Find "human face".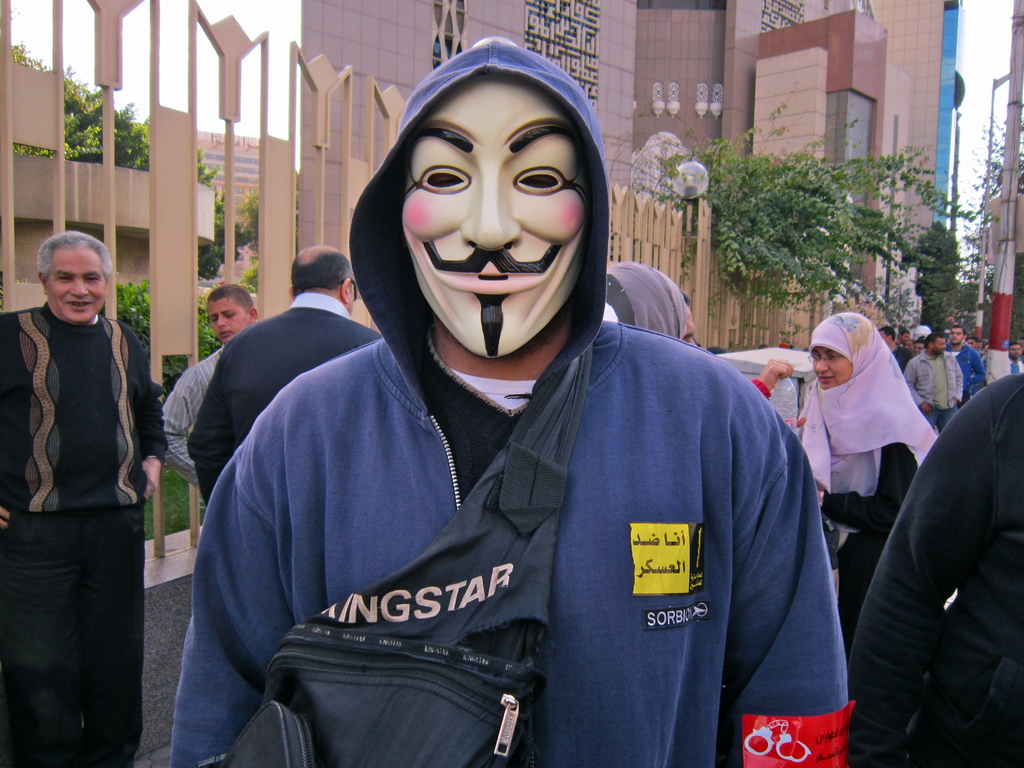
(949,328,959,340).
